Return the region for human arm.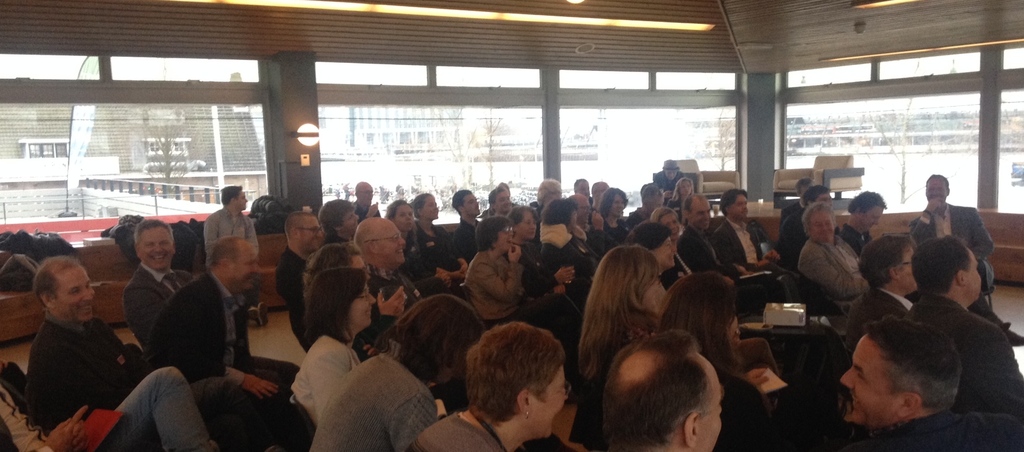
region(366, 287, 409, 351).
